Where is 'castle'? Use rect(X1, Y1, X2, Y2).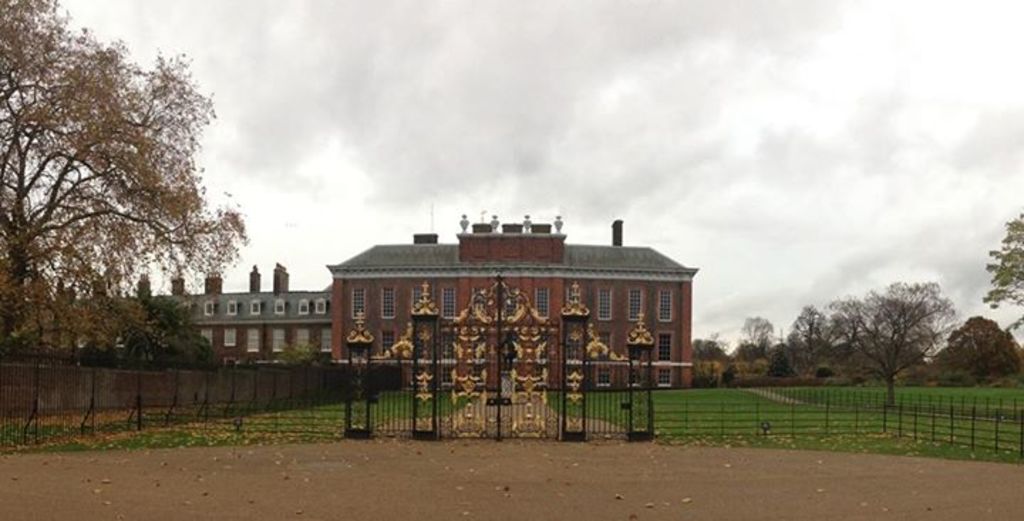
rect(0, 201, 700, 387).
